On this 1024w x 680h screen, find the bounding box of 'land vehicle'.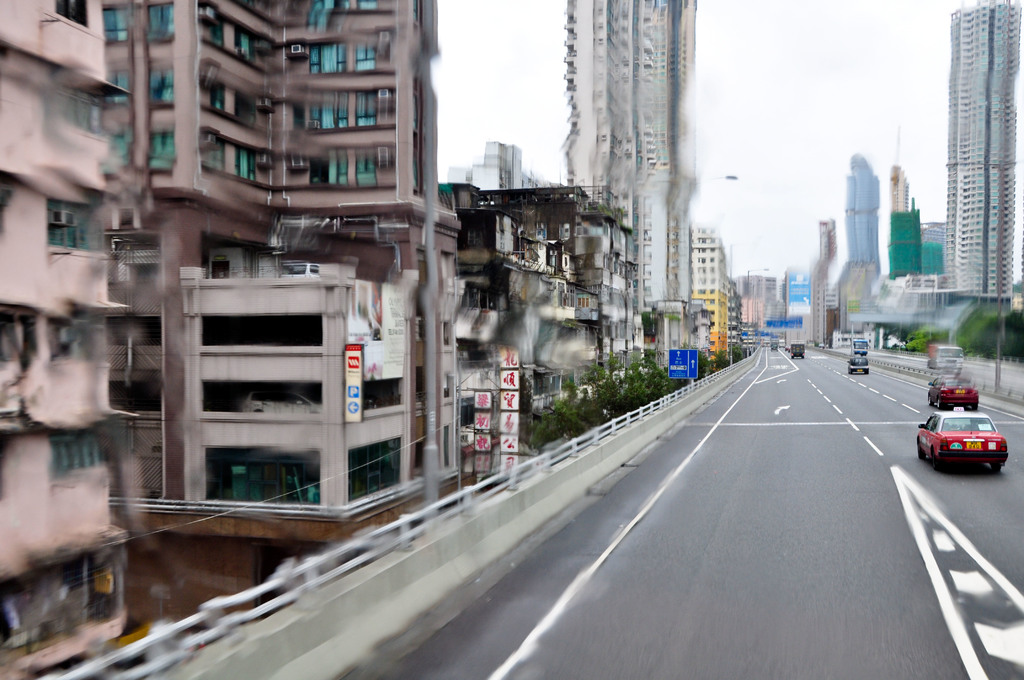
Bounding box: 927, 391, 1012, 478.
